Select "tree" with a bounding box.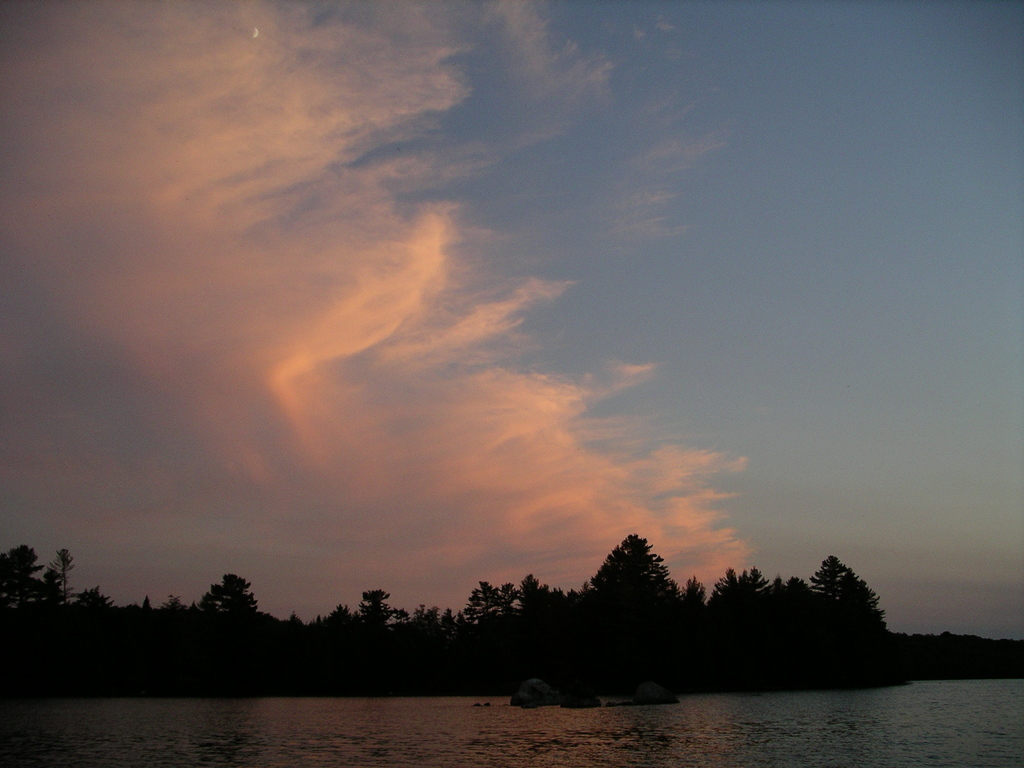
(left=352, top=586, right=398, bottom=630).
